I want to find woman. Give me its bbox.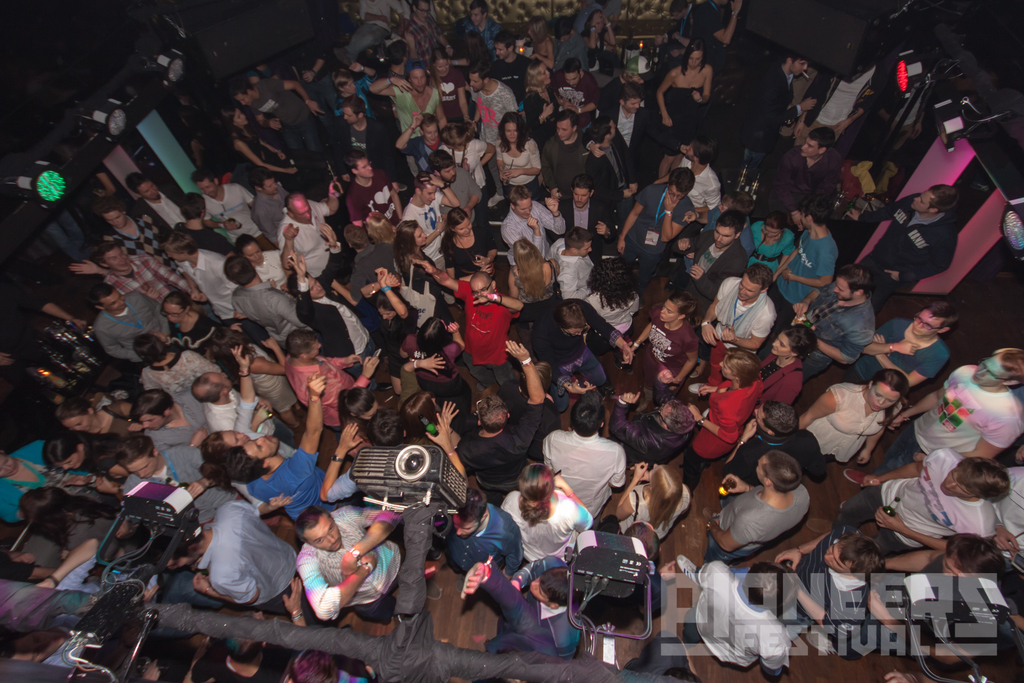
x1=582 y1=12 x2=615 y2=86.
